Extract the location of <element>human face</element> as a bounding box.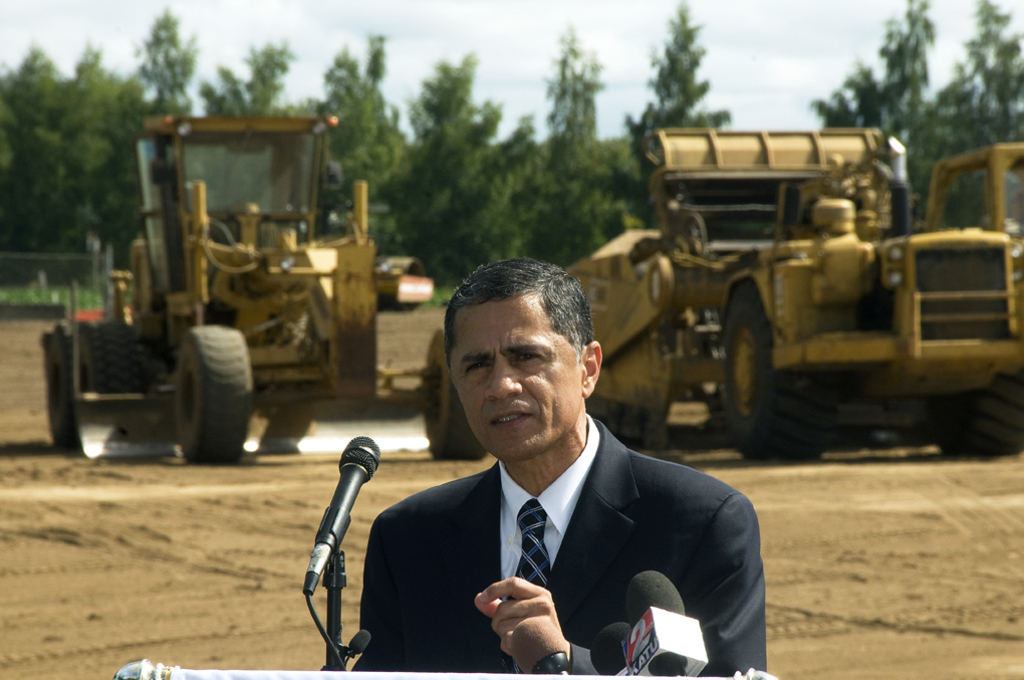
left=451, top=299, right=577, bottom=459.
